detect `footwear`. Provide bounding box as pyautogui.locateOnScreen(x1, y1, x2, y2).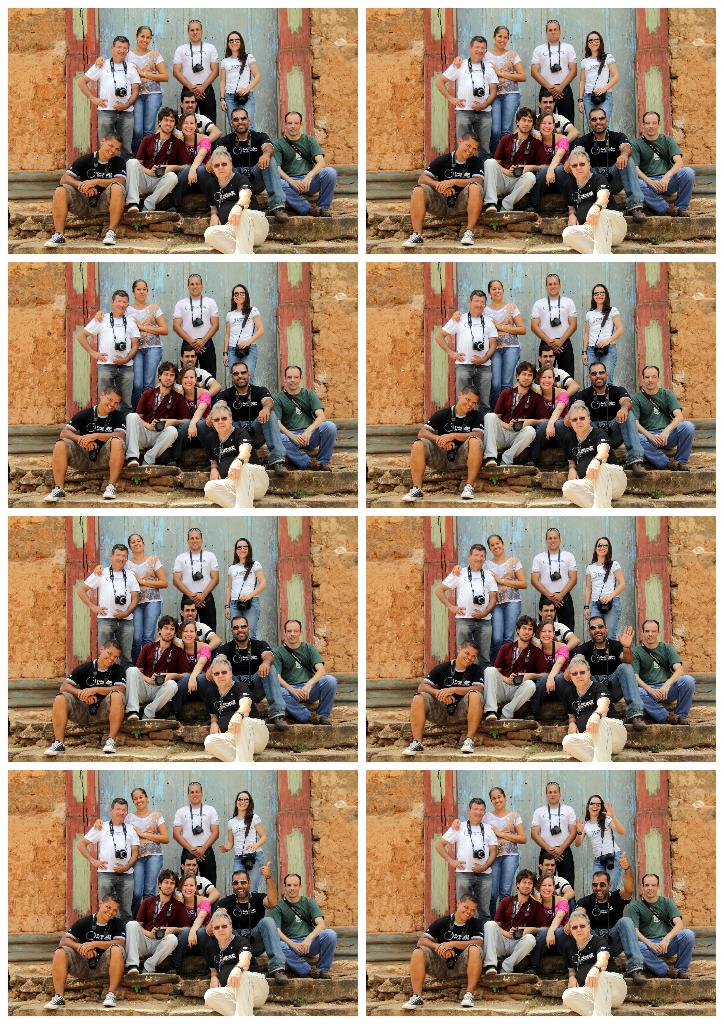
pyautogui.locateOnScreen(43, 992, 69, 1013).
